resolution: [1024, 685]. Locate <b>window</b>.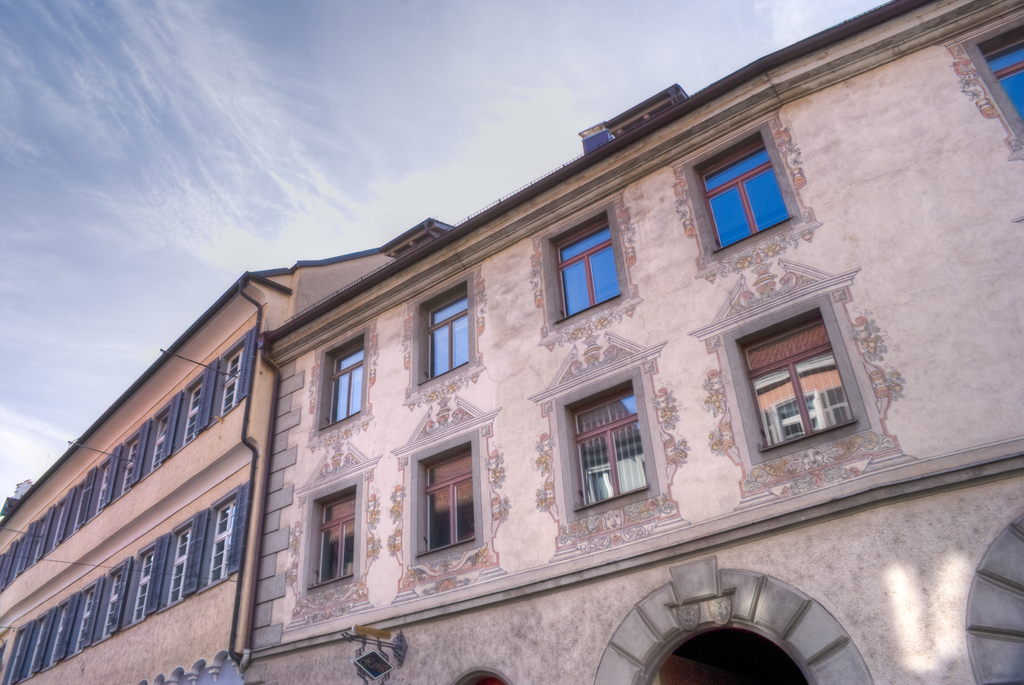
[left=143, top=393, right=168, bottom=479].
